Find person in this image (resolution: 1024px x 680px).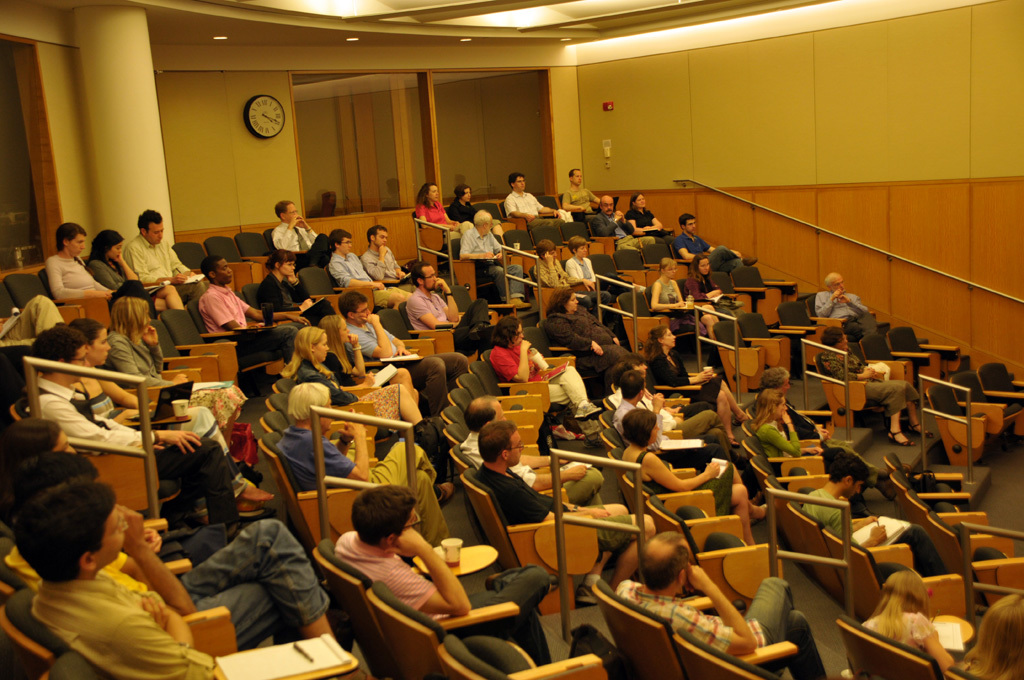
(338, 290, 422, 377).
